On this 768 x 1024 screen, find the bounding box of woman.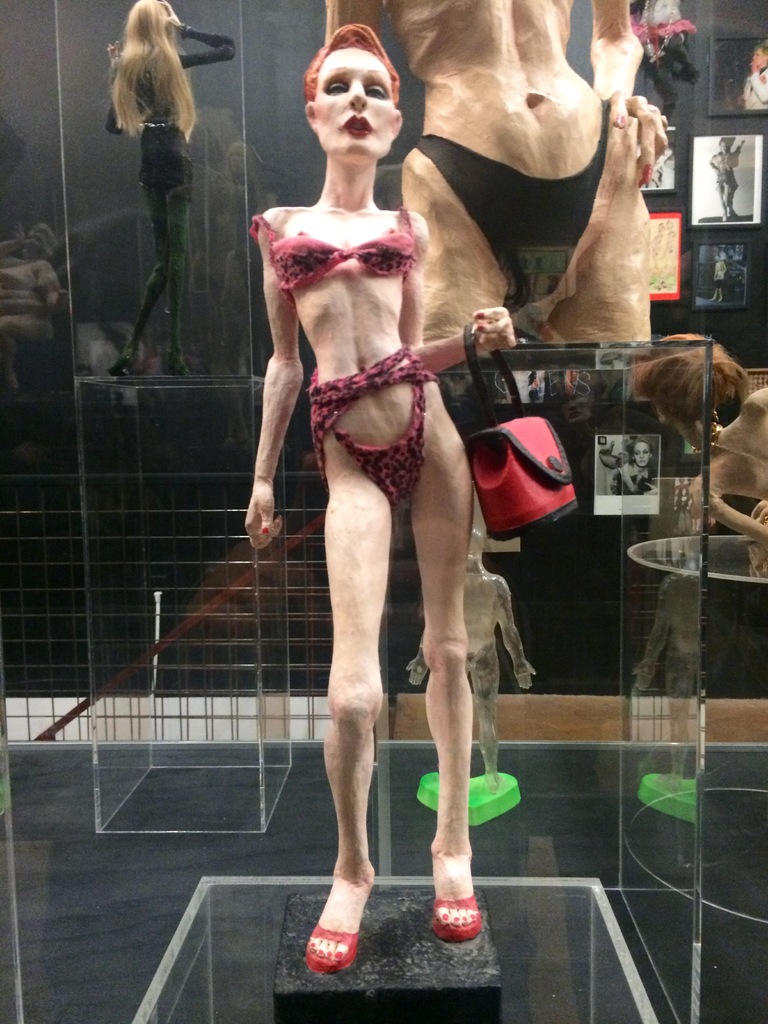
Bounding box: region(240, 22, 522, 970).
